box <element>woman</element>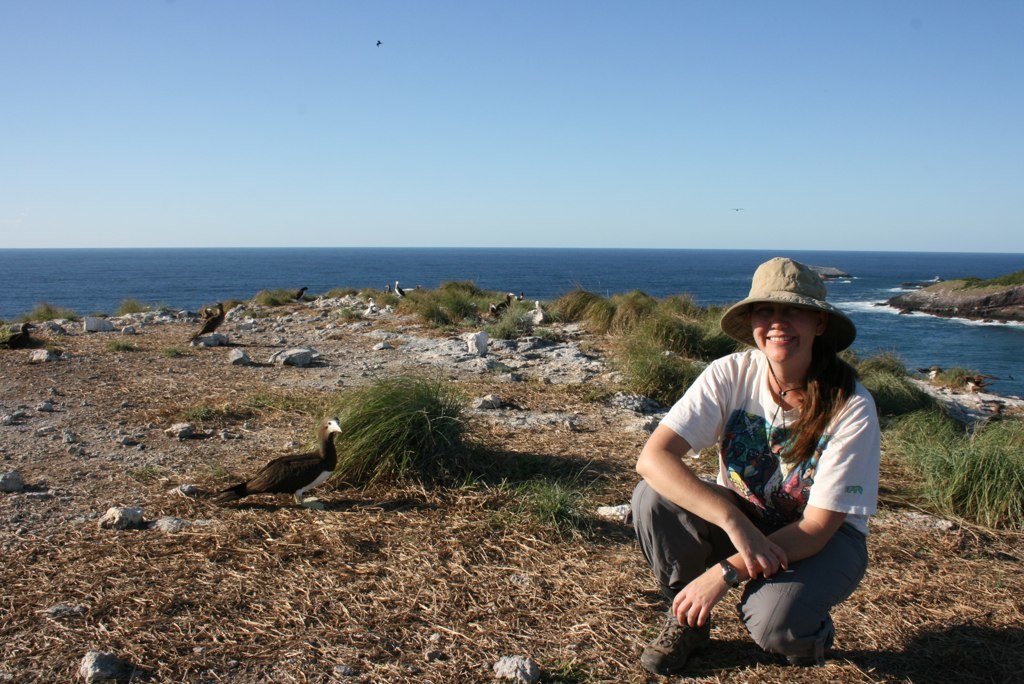
detection(654, 256, 888, 682)
